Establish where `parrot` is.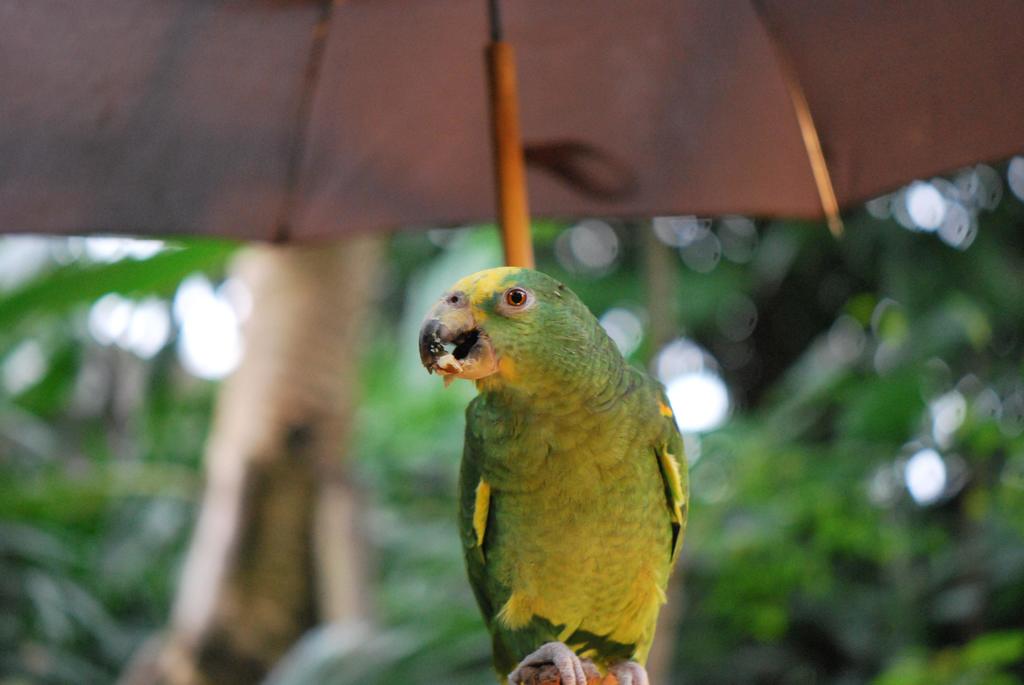
Established at detection(416, 264, 691, 684).
